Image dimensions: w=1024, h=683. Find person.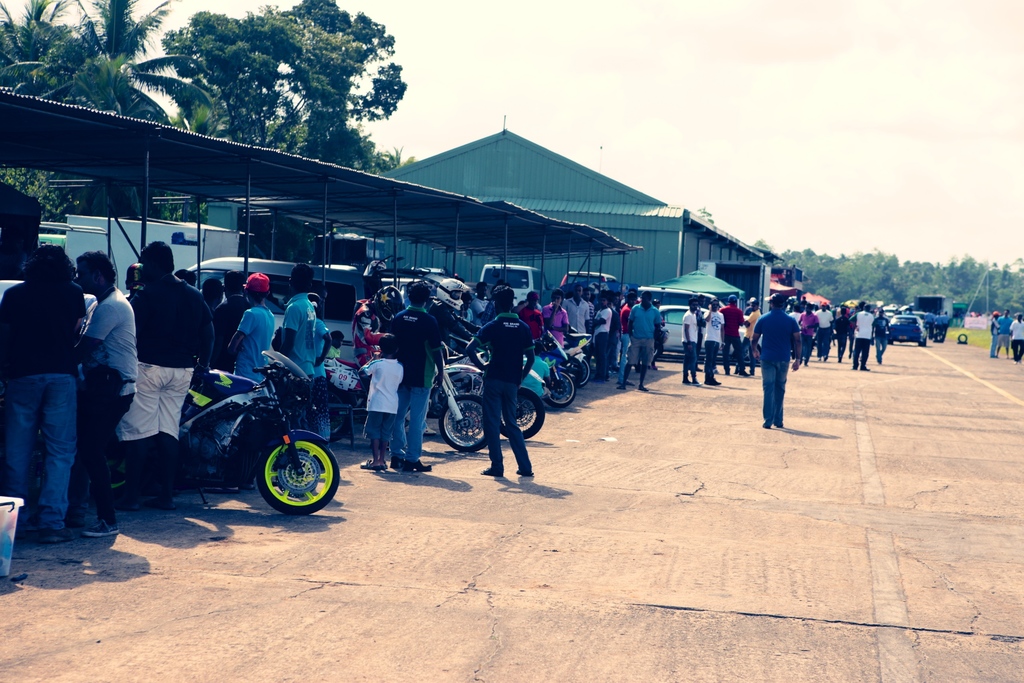
crop(700, 297, 722, 386).
